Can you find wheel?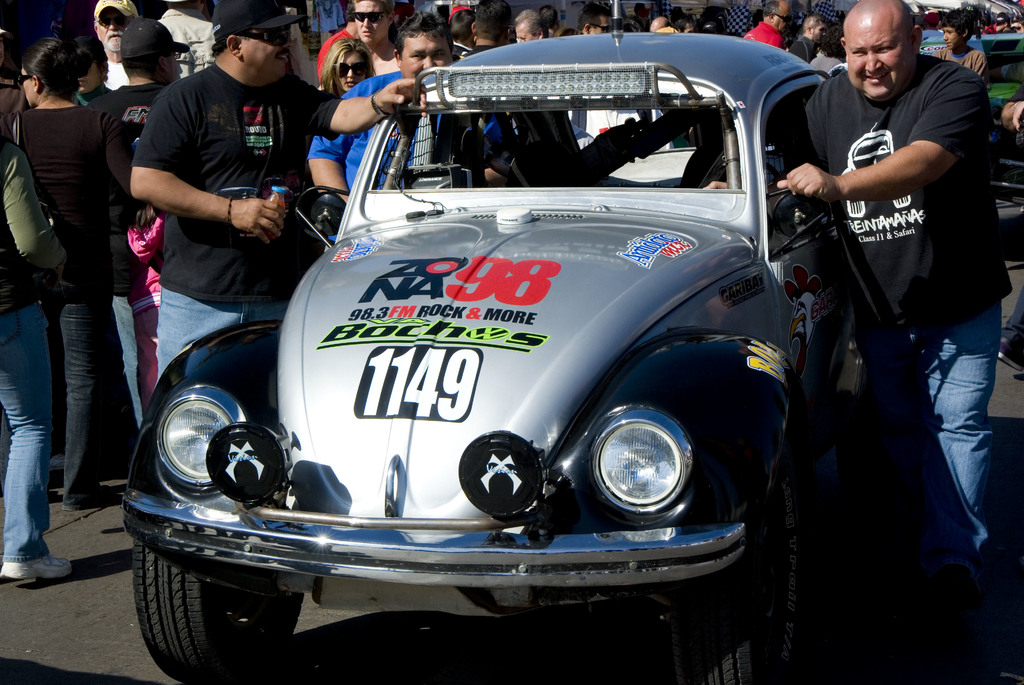
Yes, bounding box: Rect(675, 445, 794, 684).
